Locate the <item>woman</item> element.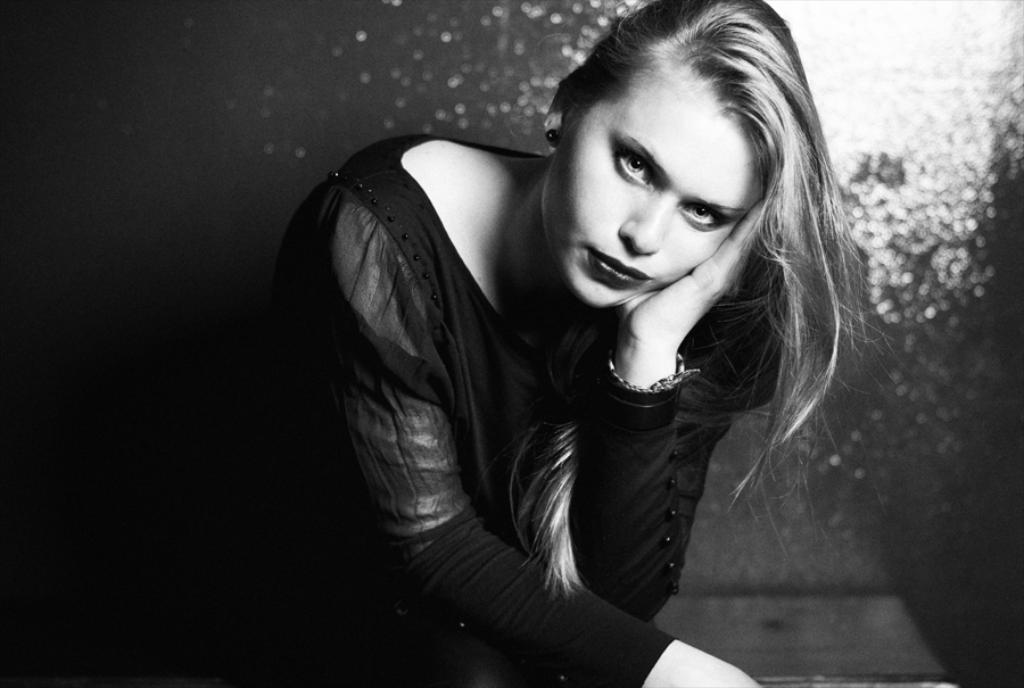
Element bbox: 272:0:875:687.
